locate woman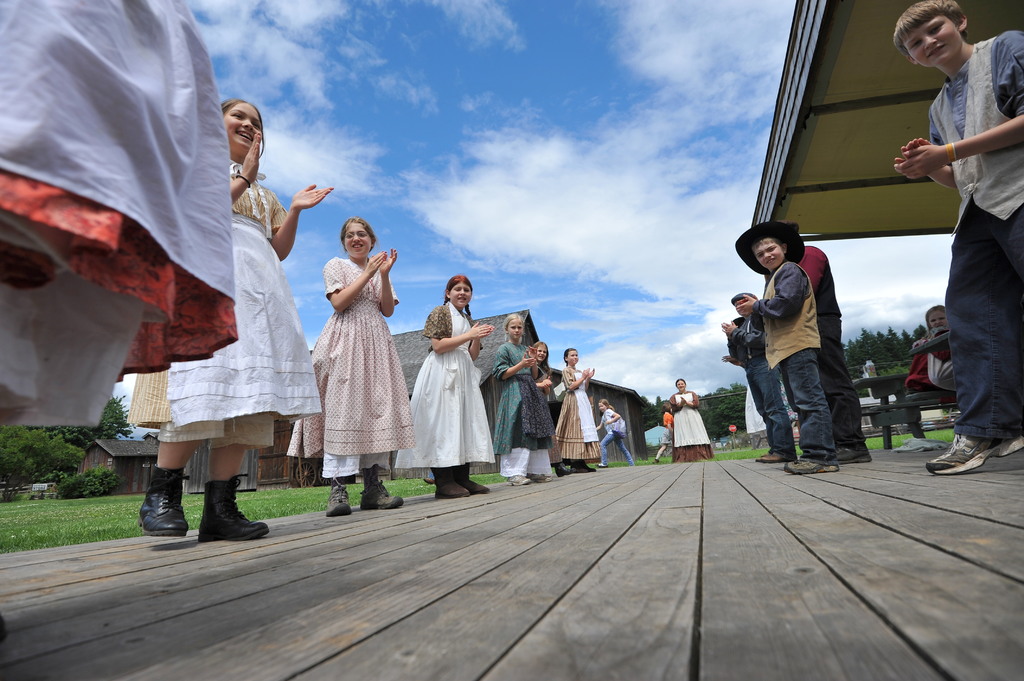
<region>894, 297, 966, 407</region>
